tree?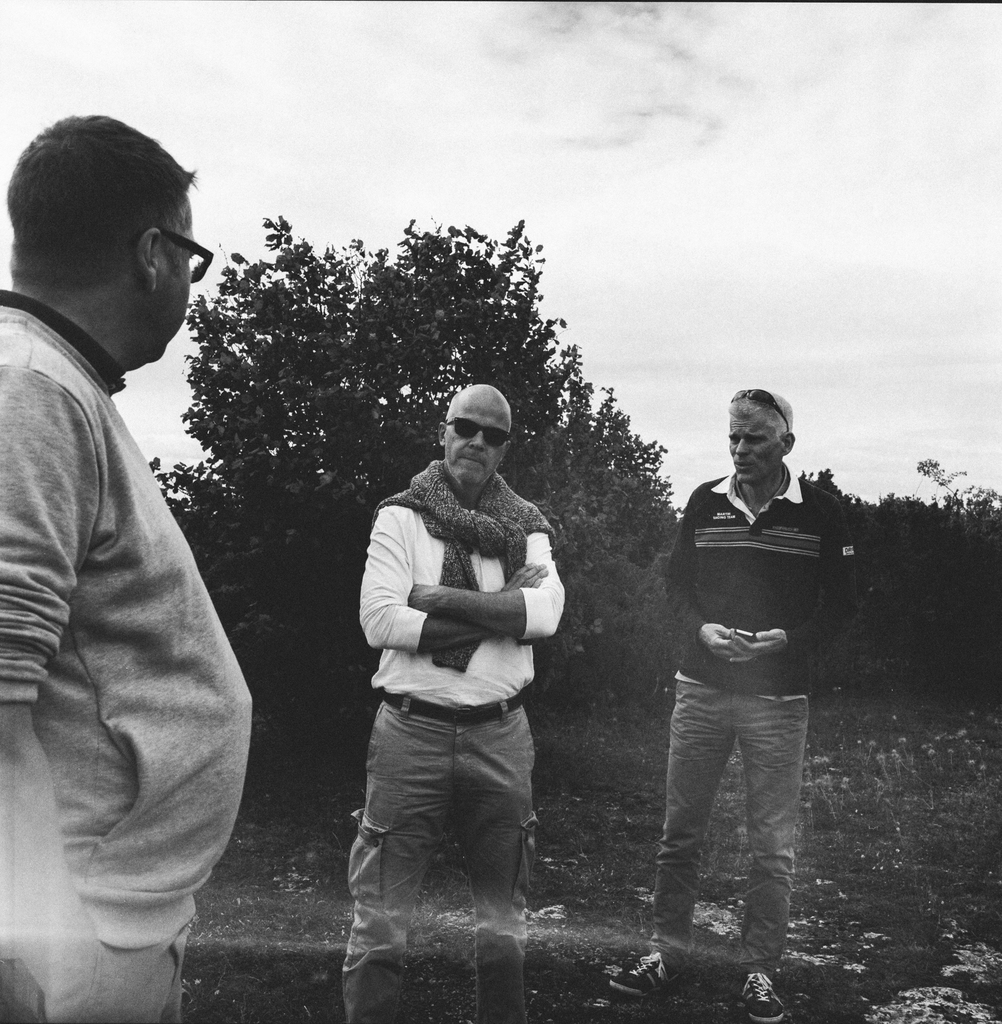
bbox=[205, 221, 740, 746]
